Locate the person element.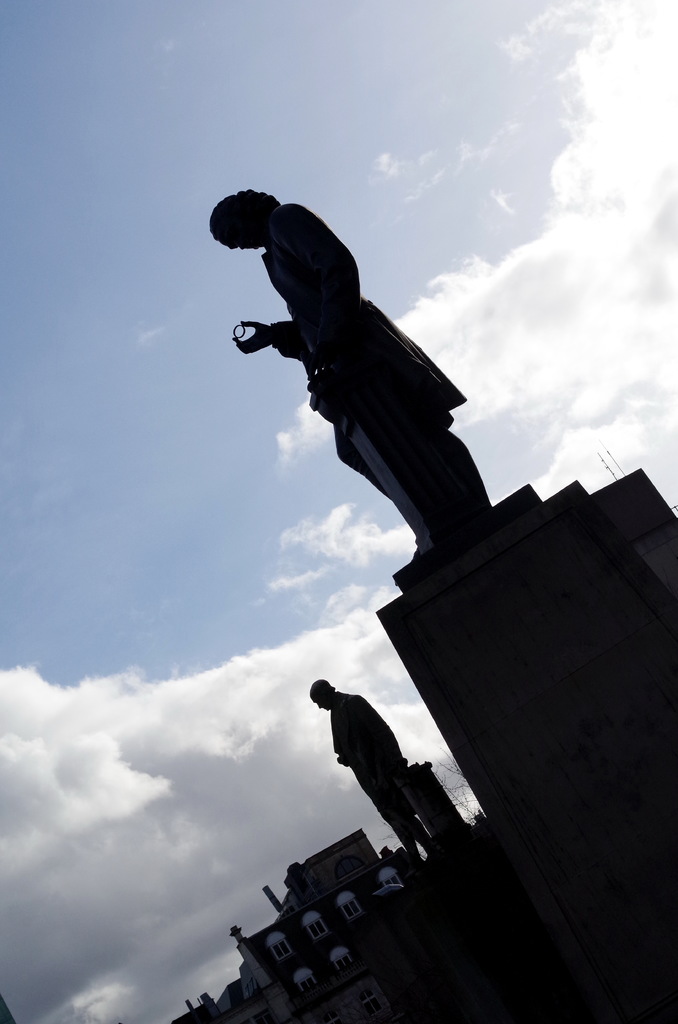
Element bbox: select_region(206, 192, 503, 552).
